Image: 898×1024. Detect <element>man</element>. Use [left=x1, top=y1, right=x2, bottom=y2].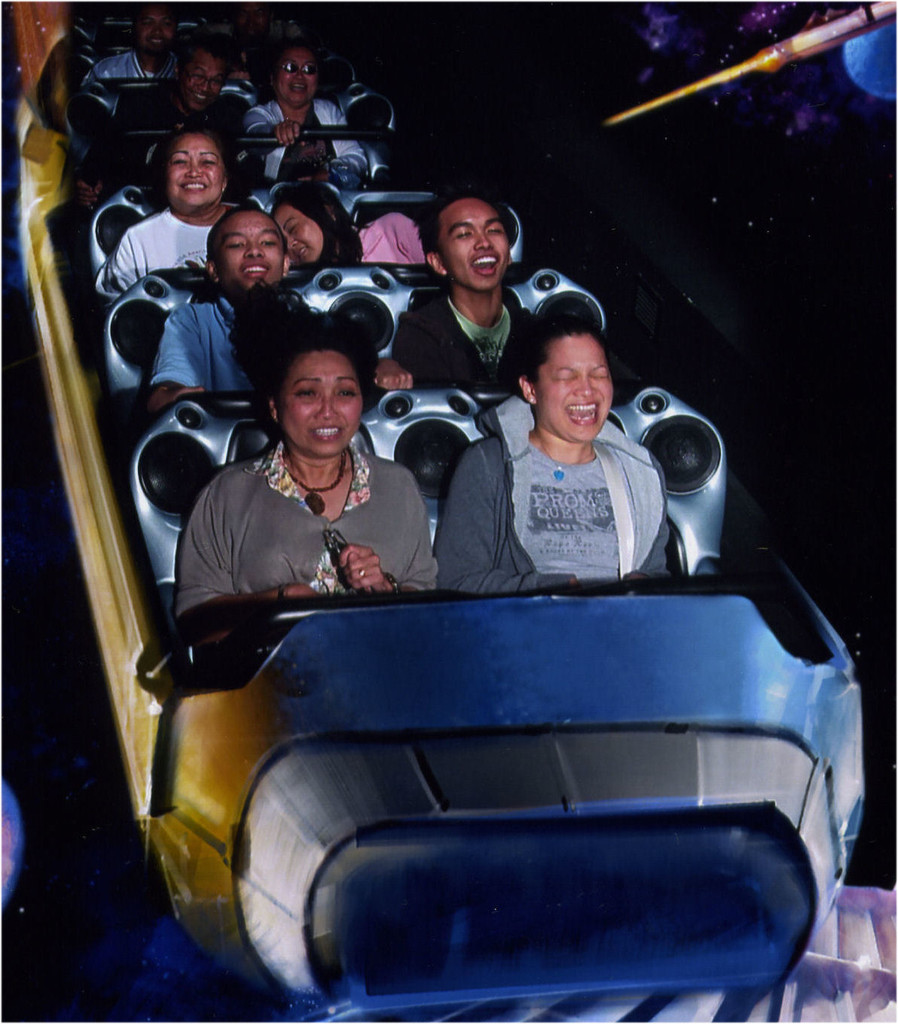
[left=90, top=2, right=185, bottom=96].
